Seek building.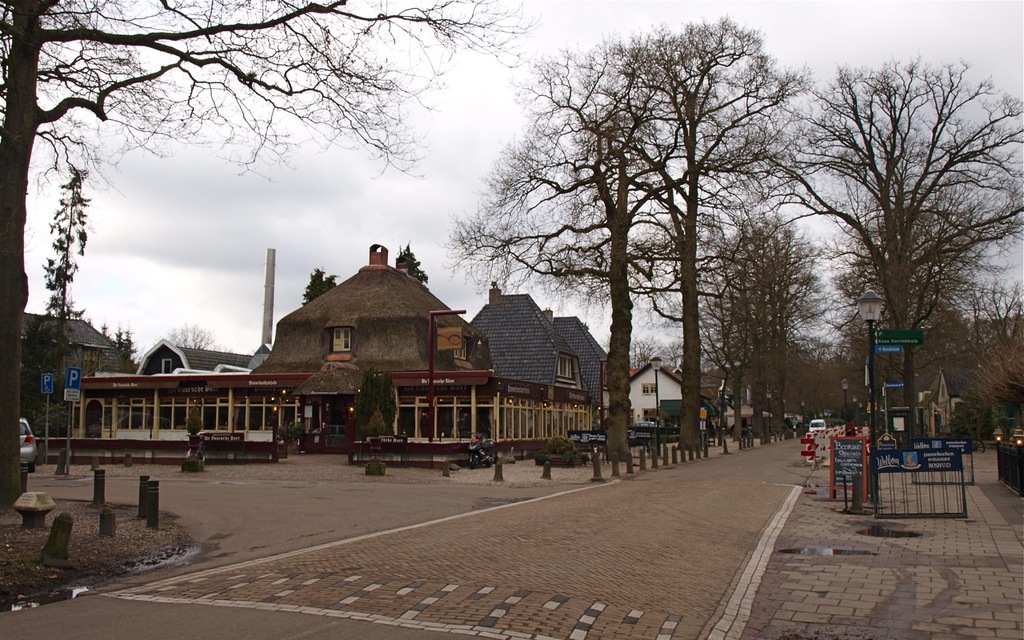
rect(133, 341, 254, 372).
